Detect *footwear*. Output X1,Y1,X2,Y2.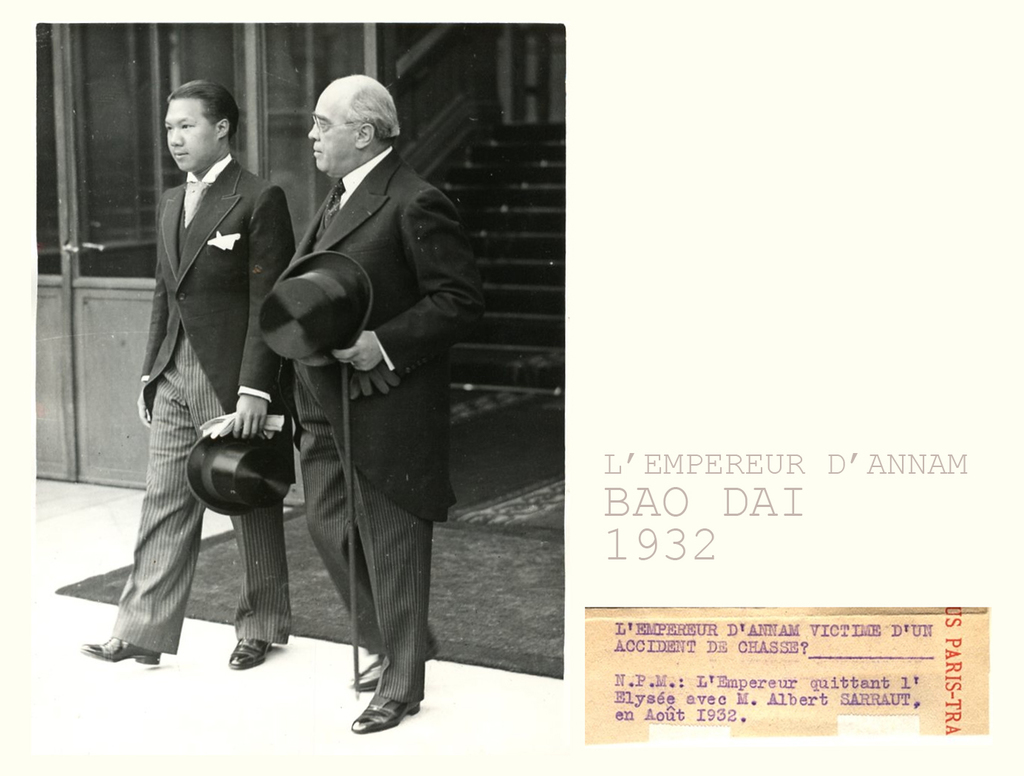
223,639,275,669.
